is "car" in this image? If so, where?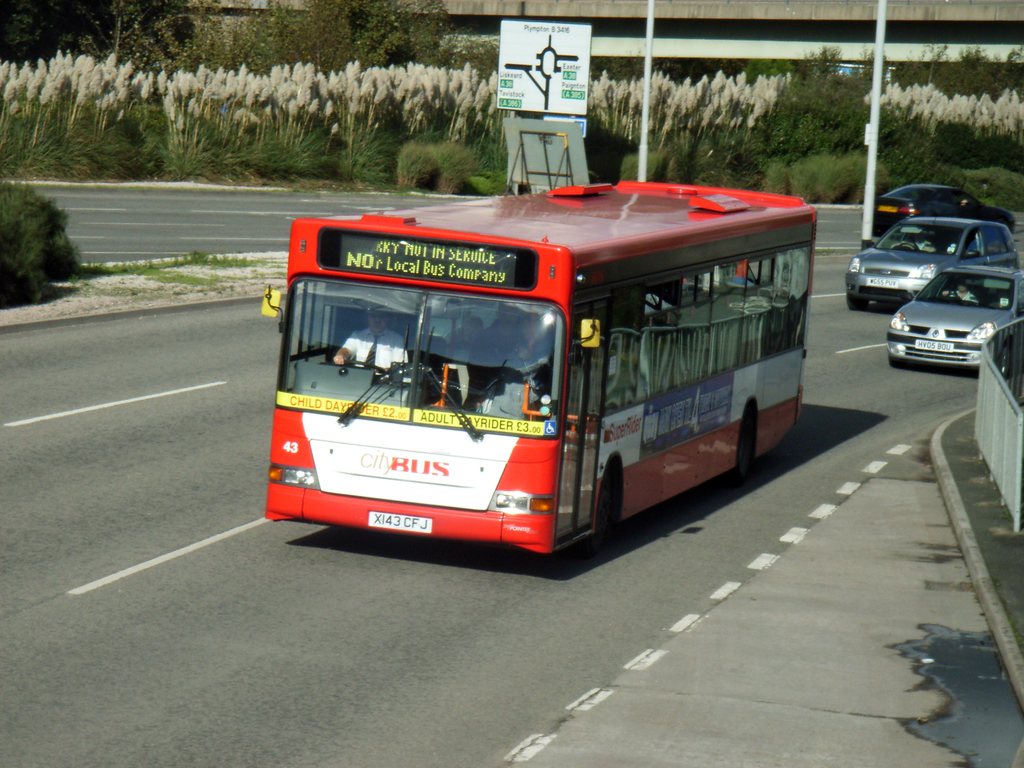
Yes, at (left=886, top=267, right=1023, bottom=372).
